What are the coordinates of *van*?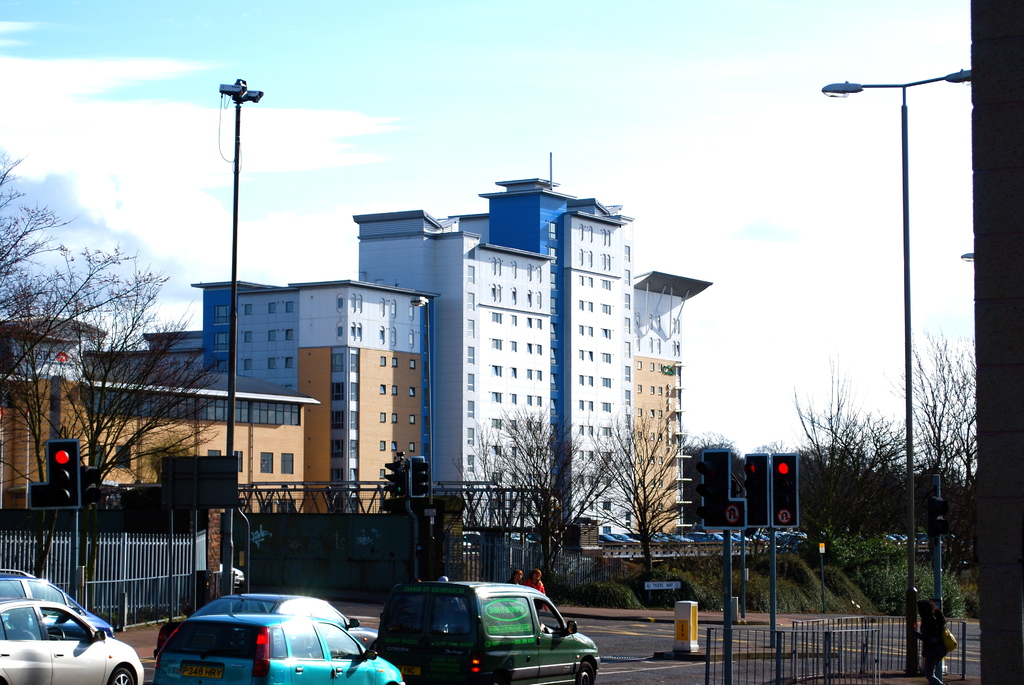
[left=369, top=572, right=604, bottom=684].
